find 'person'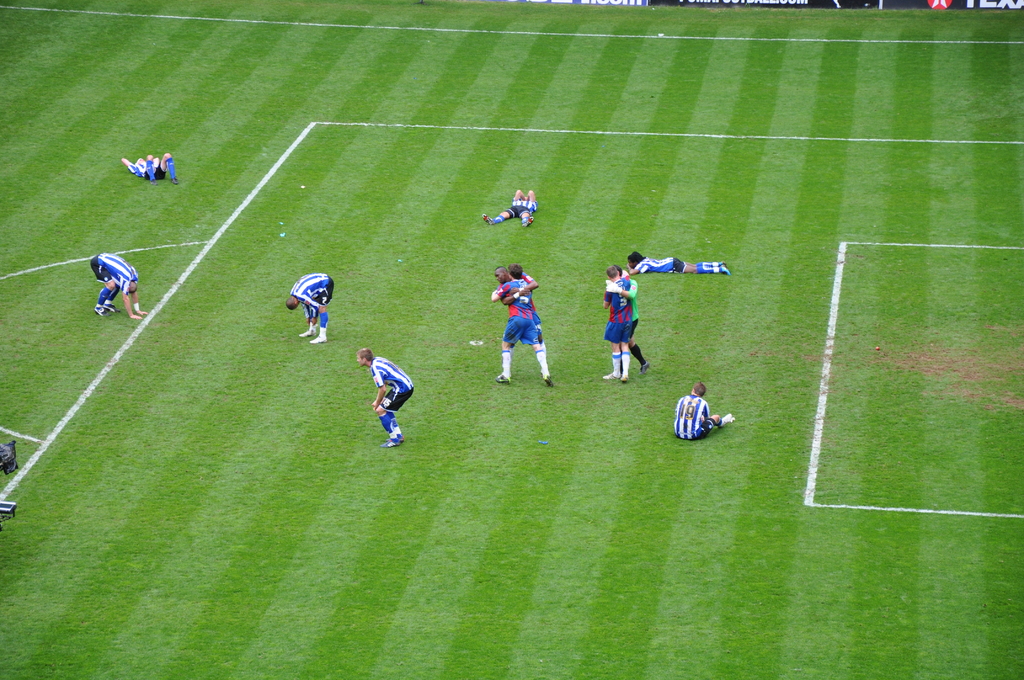
bbox(606, 264, 650, 375)
